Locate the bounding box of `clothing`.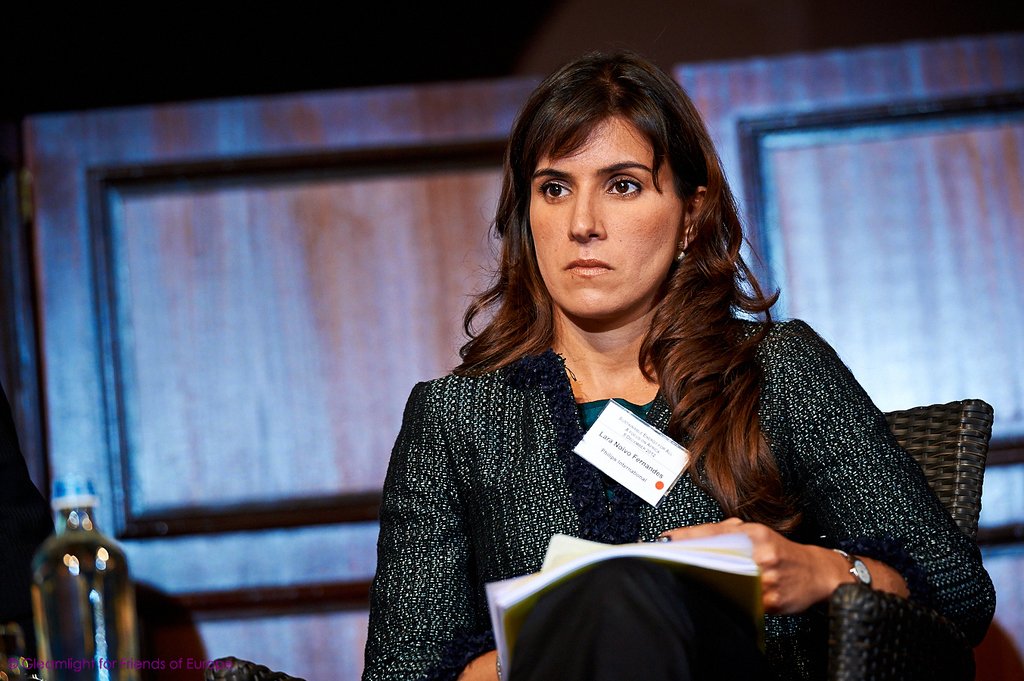
Bounding box: locate(397, 238, 816, 629).
